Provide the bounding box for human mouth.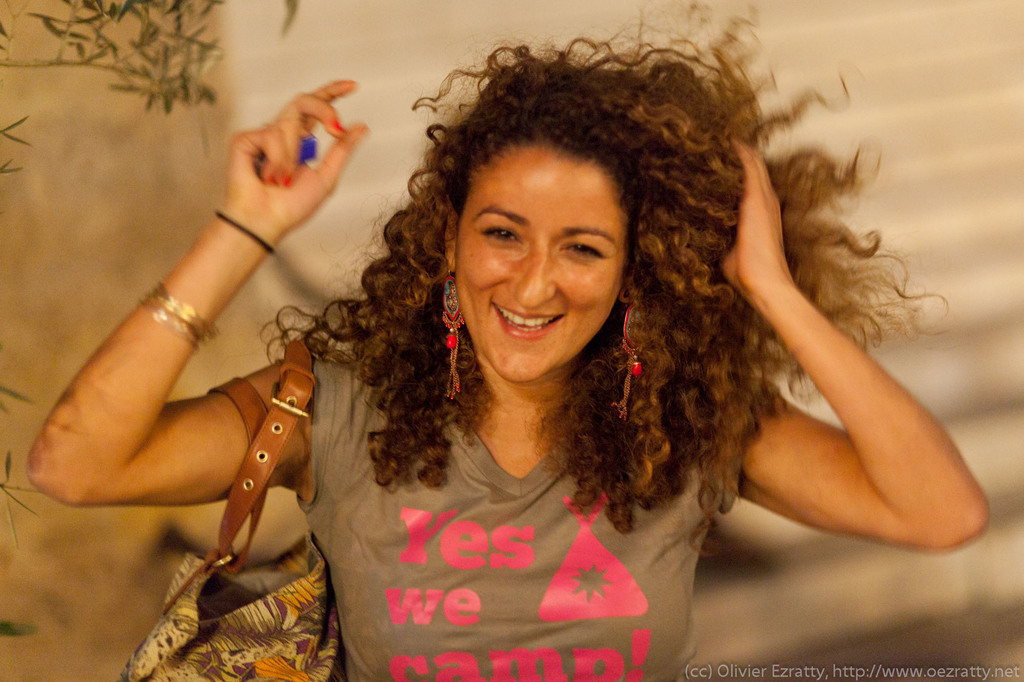
locate(491, 302, 566, 340).
